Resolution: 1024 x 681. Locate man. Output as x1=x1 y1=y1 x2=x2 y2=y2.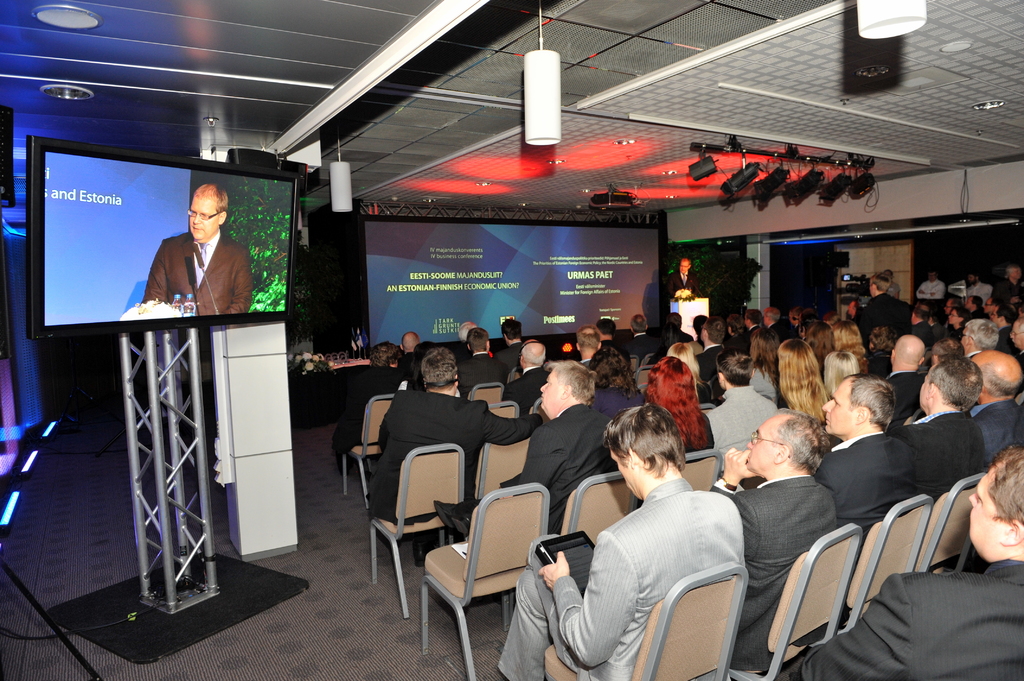
x1=369 y1=348 x2=543 y2=524.
